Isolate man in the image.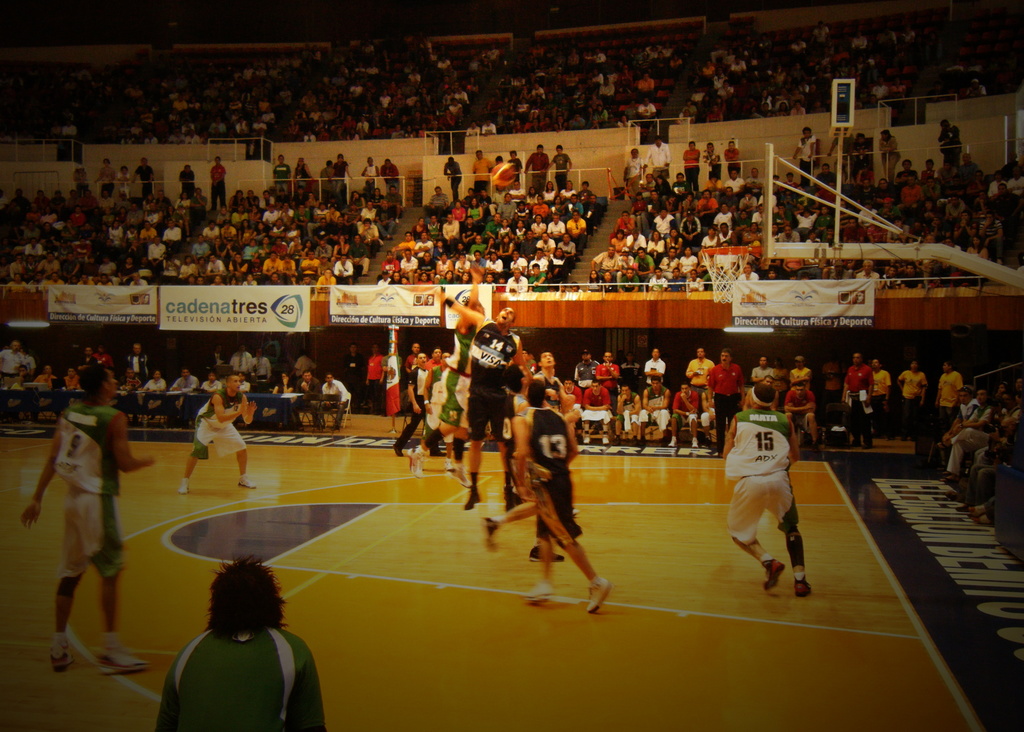
Isolated region: box(17, 359, 161, 681).
